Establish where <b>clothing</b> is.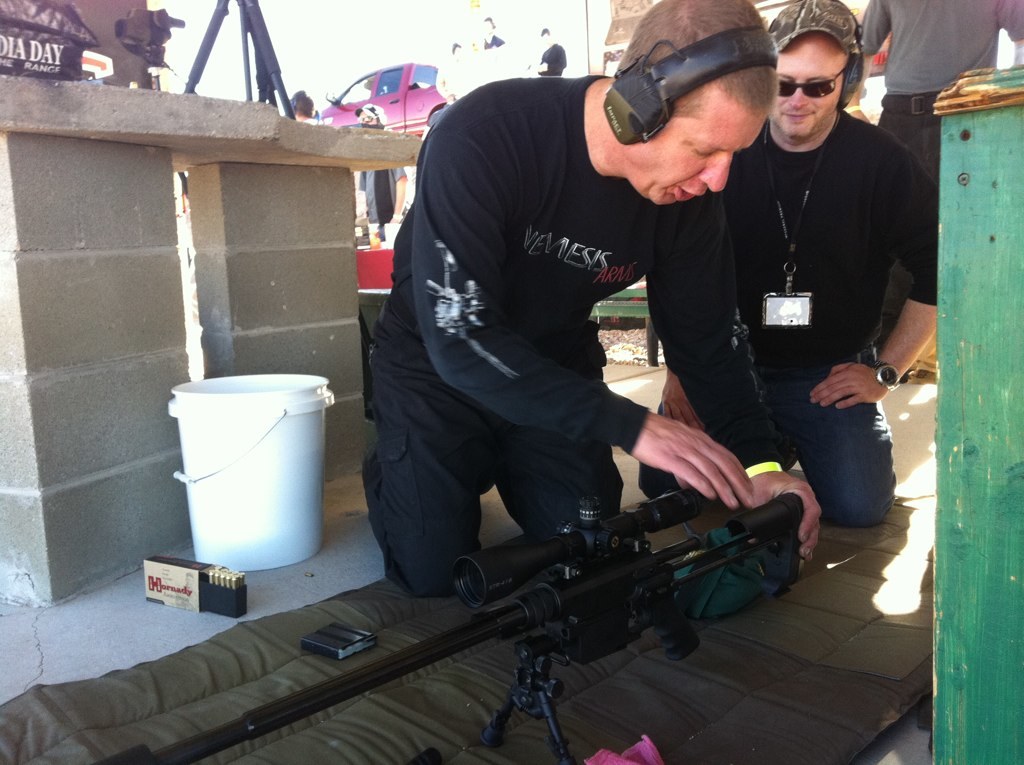
Established at (left=531, top=42, right=566, bottom=79).
